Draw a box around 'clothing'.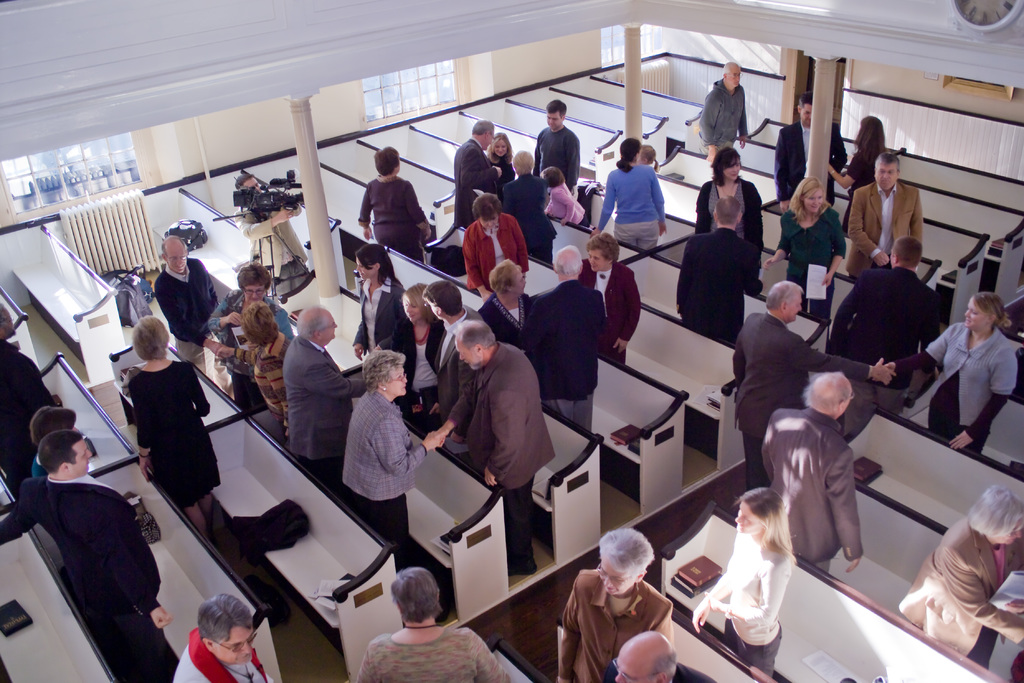
BBox(15, 448, 158, 670).
